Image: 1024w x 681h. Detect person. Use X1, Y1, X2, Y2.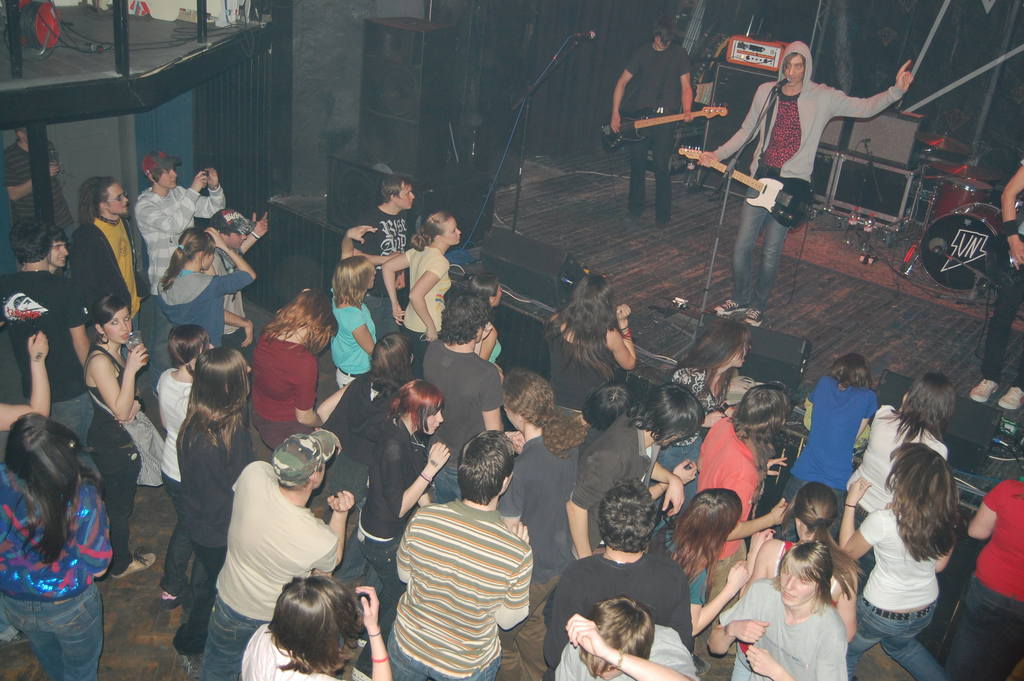
561, 383, 687, 582.
